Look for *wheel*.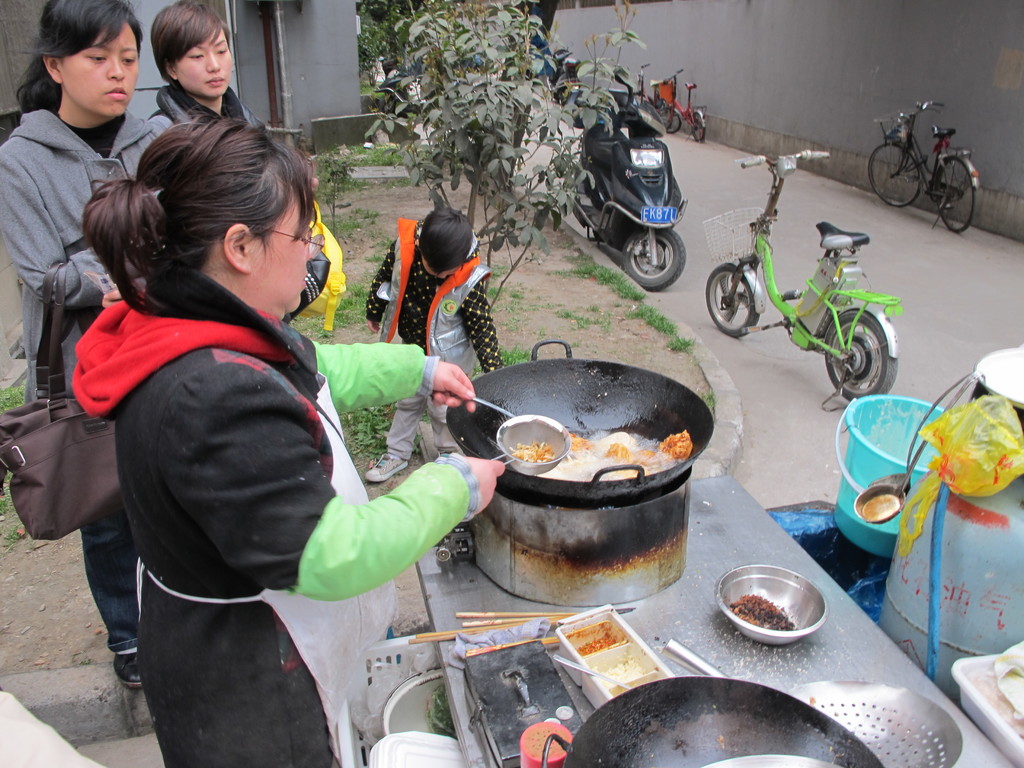
Found: {"x1": 662, "y1": 109, "x2": 682, "y2": 134}.
